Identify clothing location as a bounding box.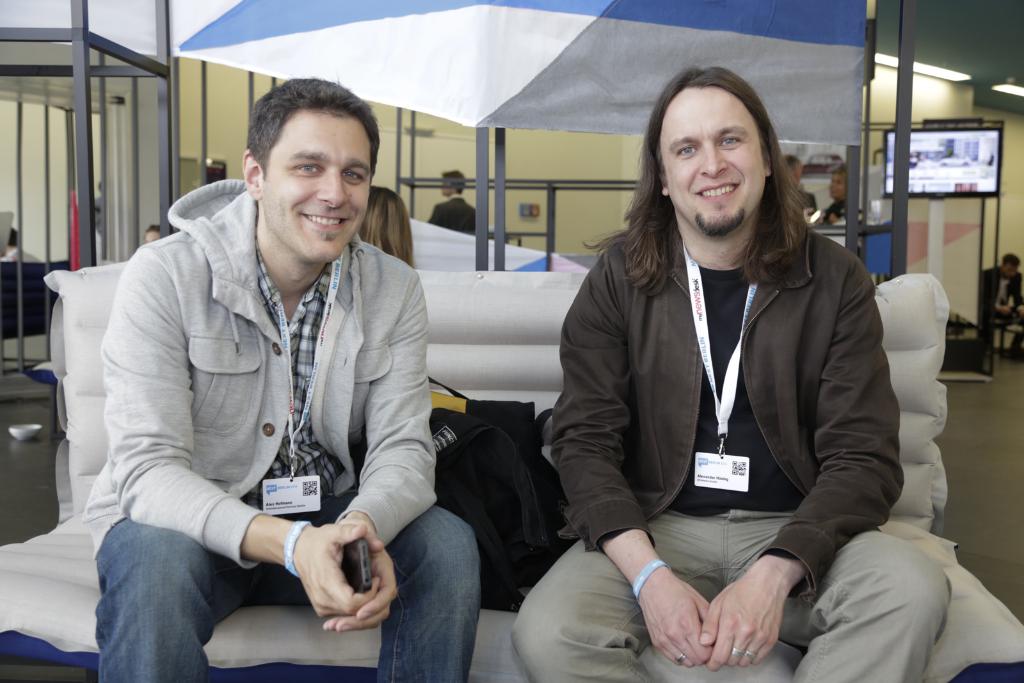
(507,214,958,682).
